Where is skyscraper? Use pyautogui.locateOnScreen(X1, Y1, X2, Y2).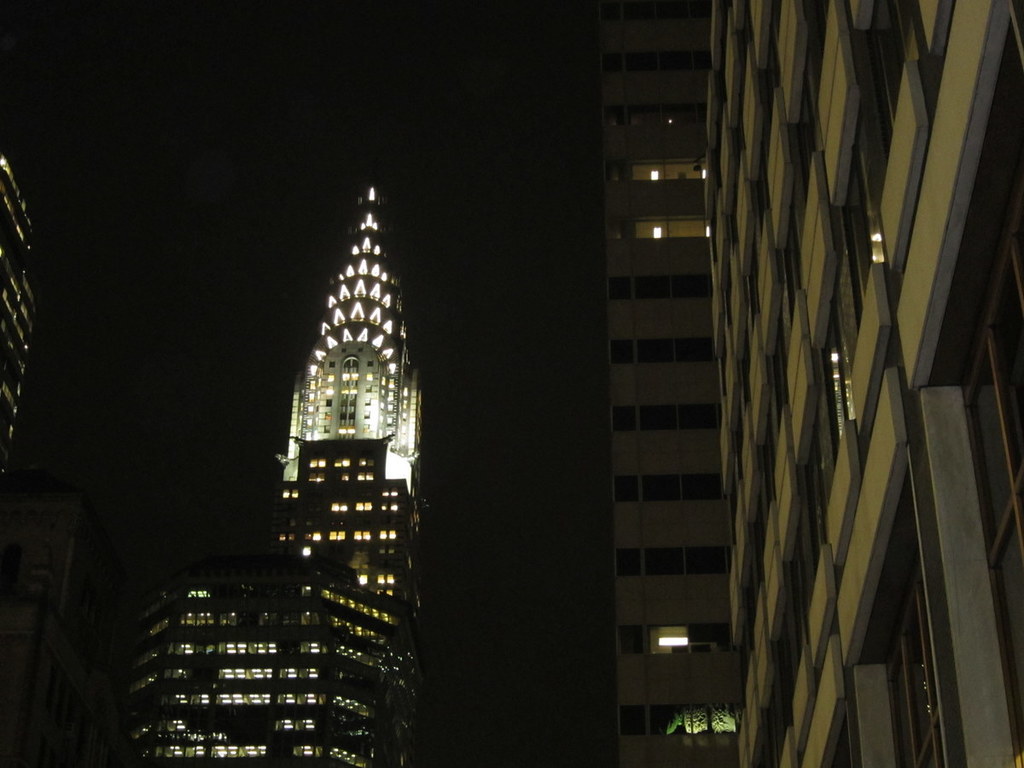
pyautogui.locateOnScreen(253, 151, 422, 591).
